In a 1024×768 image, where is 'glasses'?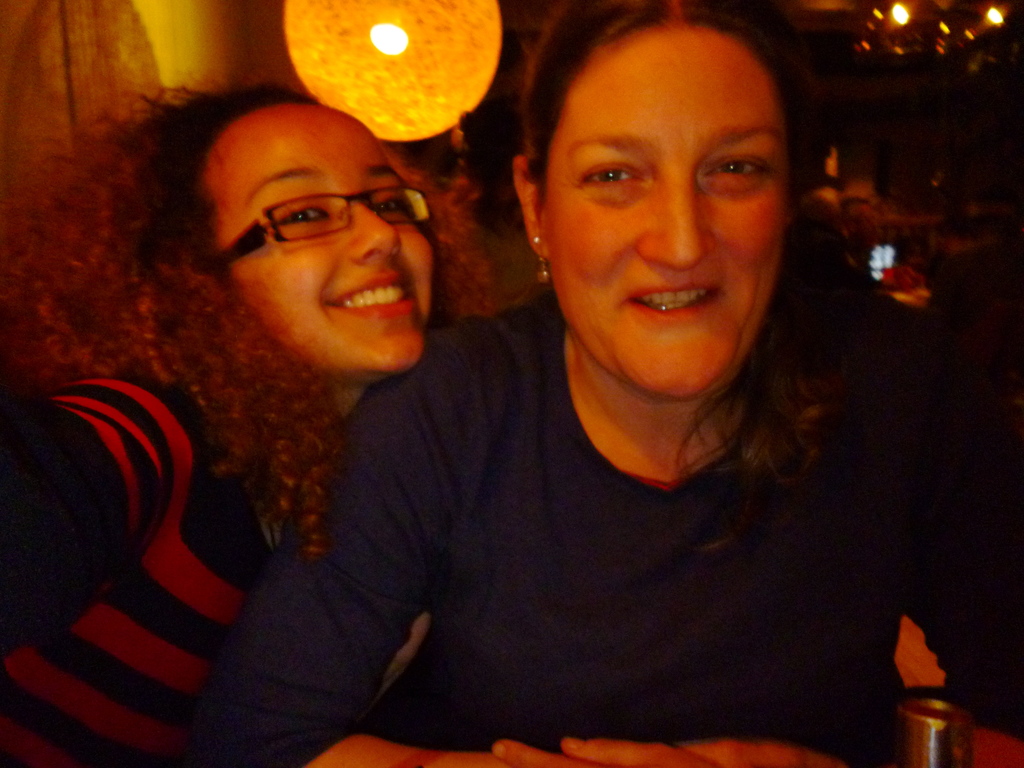
x1=193 y1=163 x2=438 y2=259.
